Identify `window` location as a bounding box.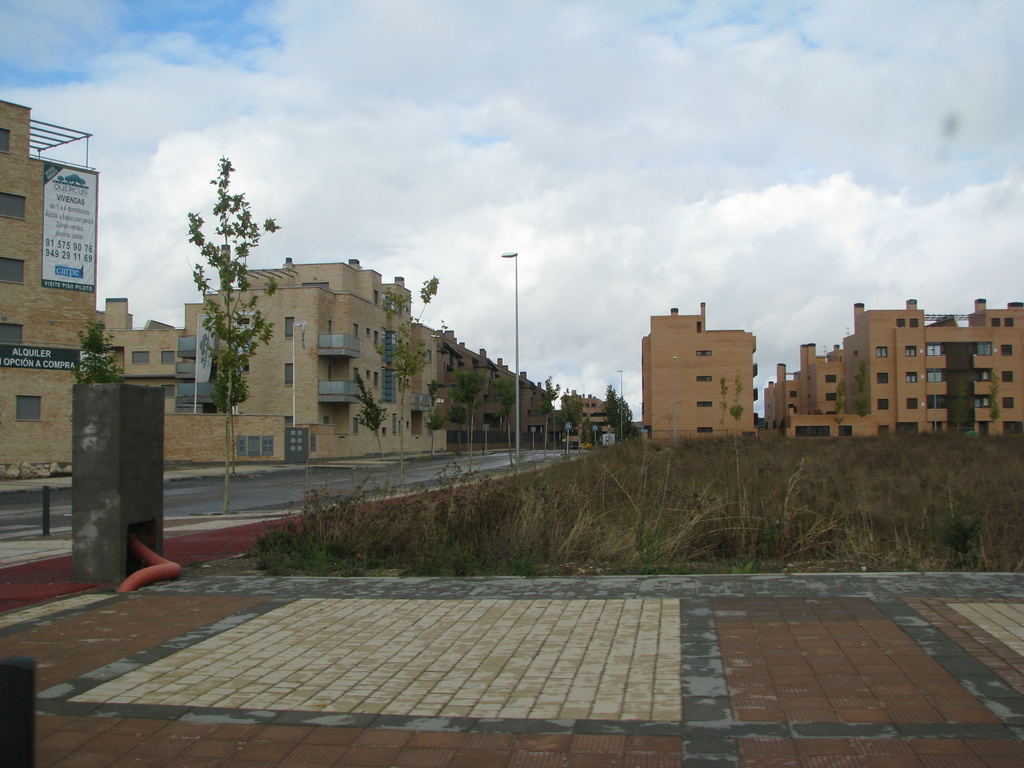
bbox=[969, 365, 985, 383].
